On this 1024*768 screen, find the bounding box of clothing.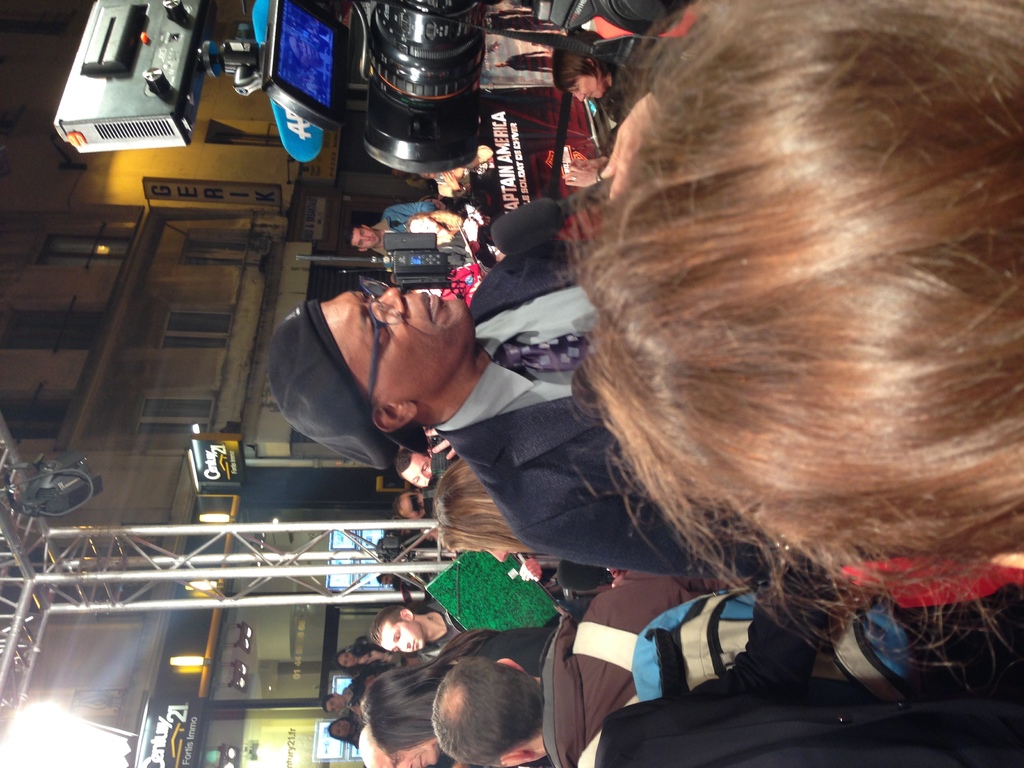
Bounding box: <region>599, 46, 657, 127</region>.
